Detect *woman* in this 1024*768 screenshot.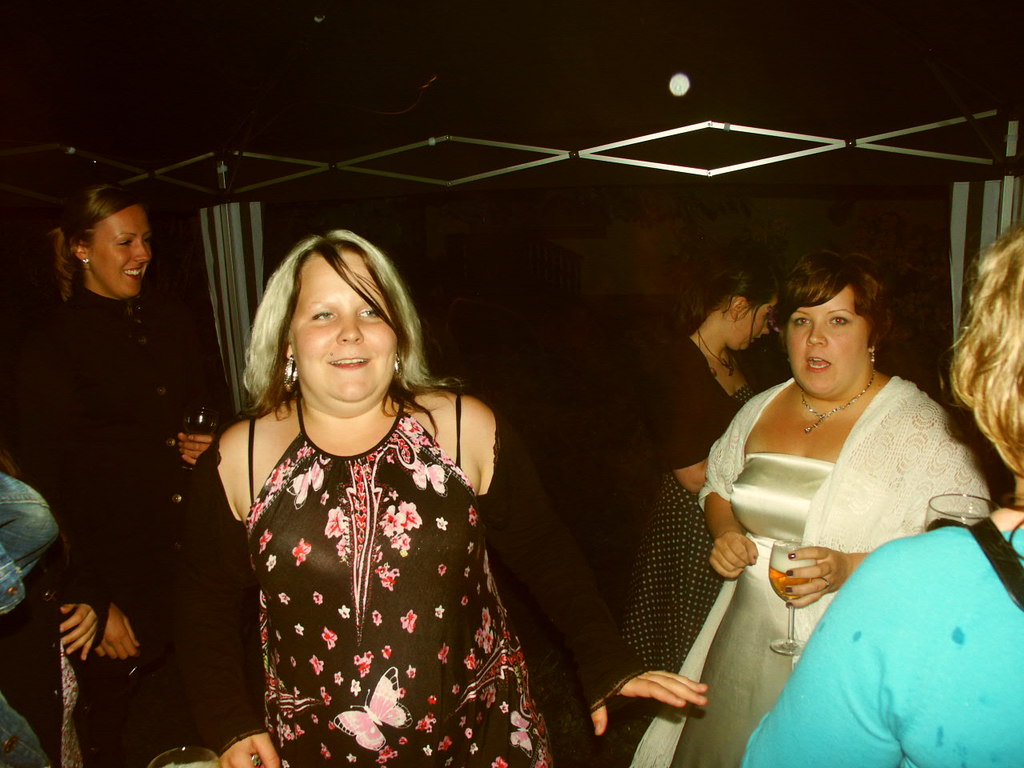
Detection: (622, 245, 1000, 767).
